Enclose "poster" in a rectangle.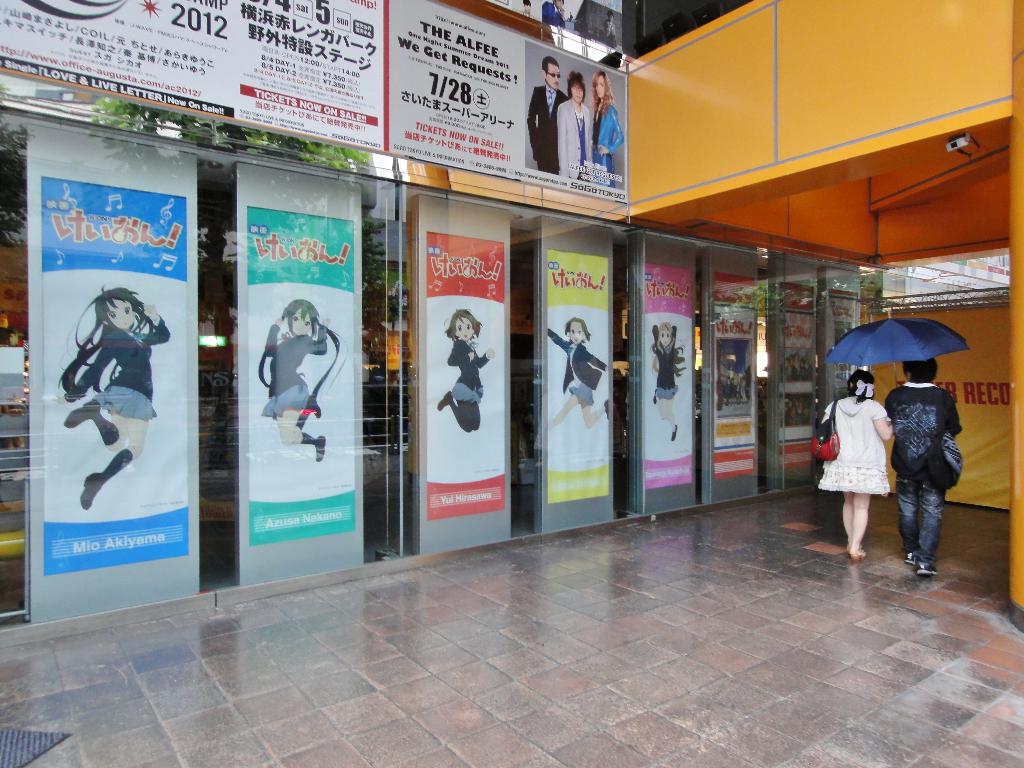
l=638, t=261, r=702, b=492.
